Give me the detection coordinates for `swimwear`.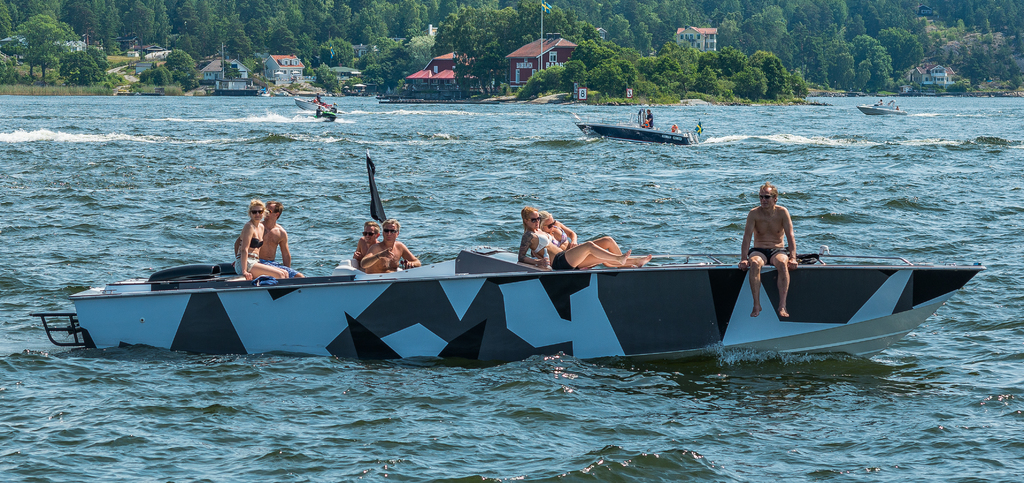
bbox(748, 244, 788, 264).
